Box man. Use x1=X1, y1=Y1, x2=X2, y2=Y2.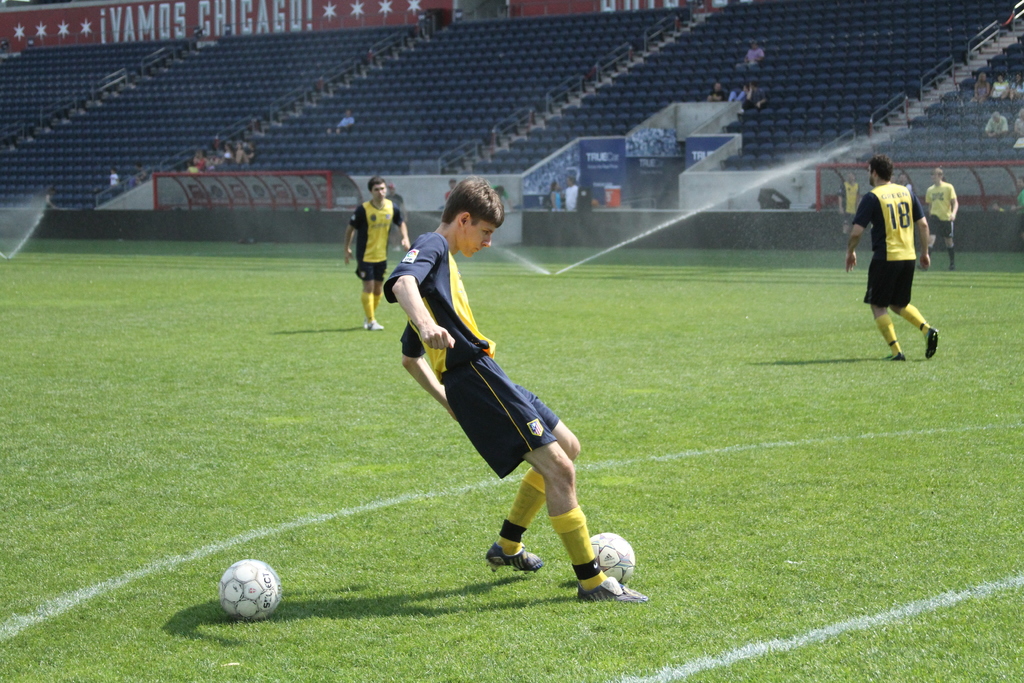
x1=990, y1=199, x2=1007, y2=211.
